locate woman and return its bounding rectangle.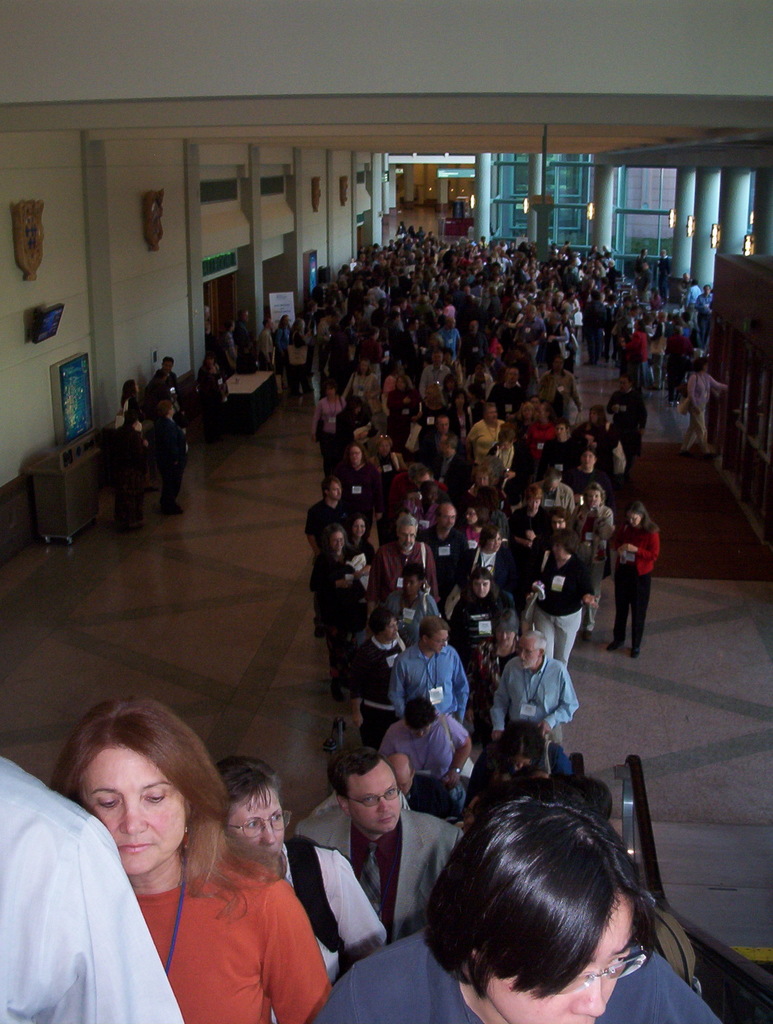
(475,468,489,484).
